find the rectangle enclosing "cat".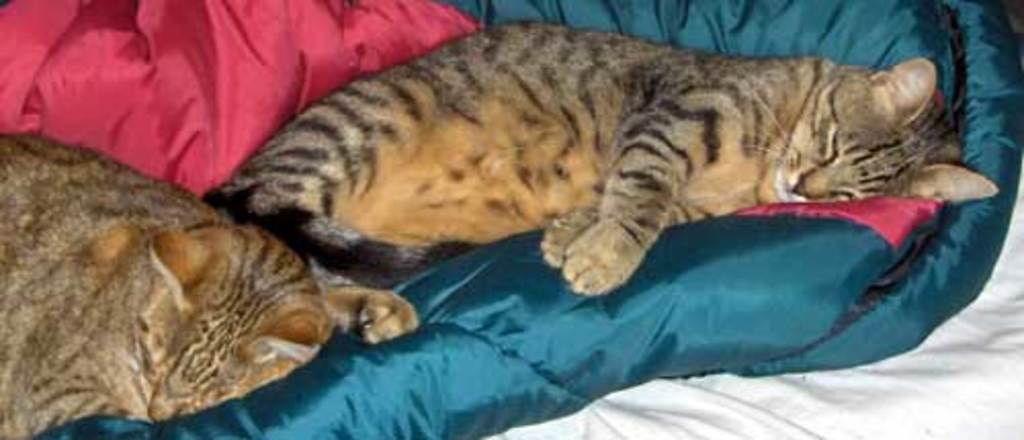
x1=211 y1=18 x2=1001 y2=299.
